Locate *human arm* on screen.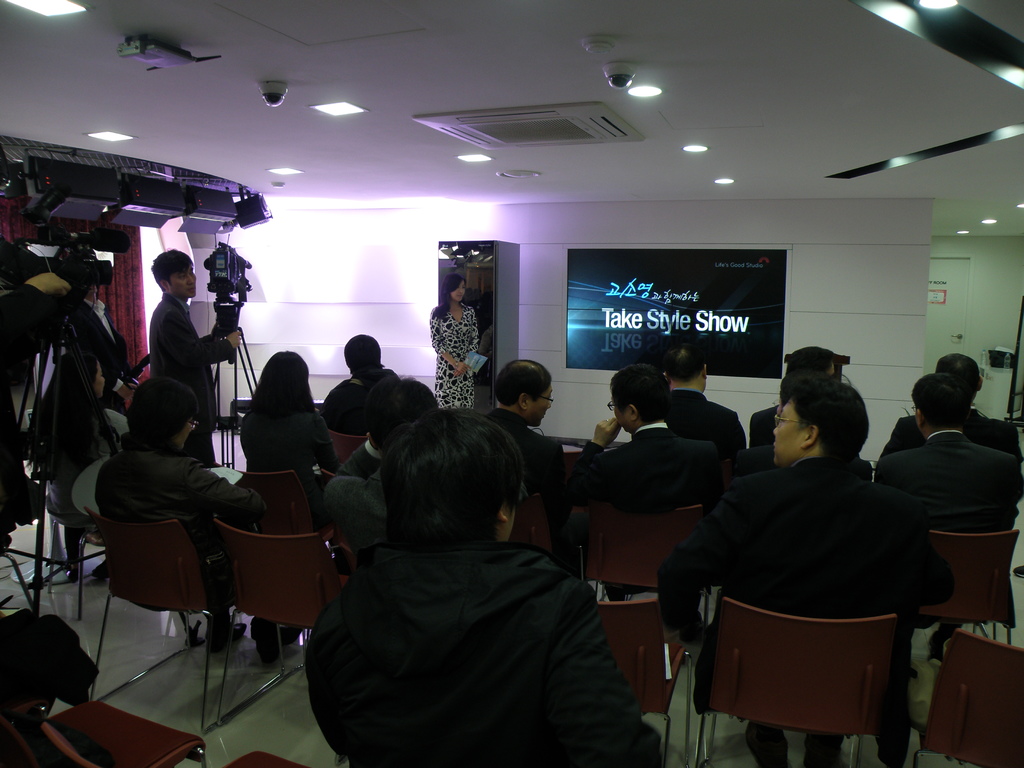
On screen at 552,591,644,720.
